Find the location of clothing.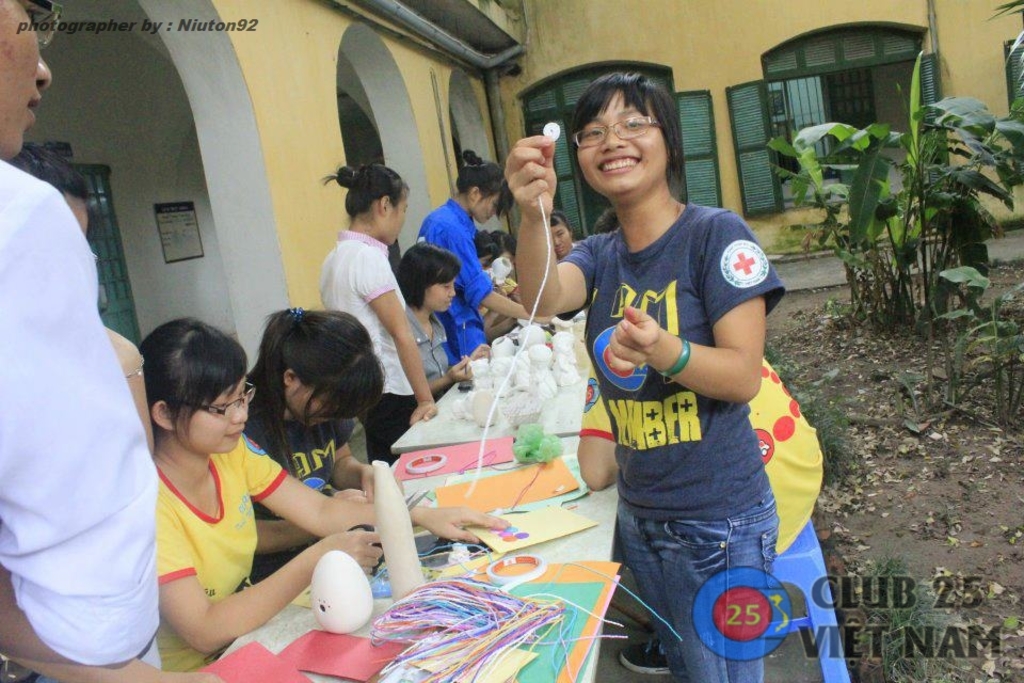
Location: 256:380:347:547.
